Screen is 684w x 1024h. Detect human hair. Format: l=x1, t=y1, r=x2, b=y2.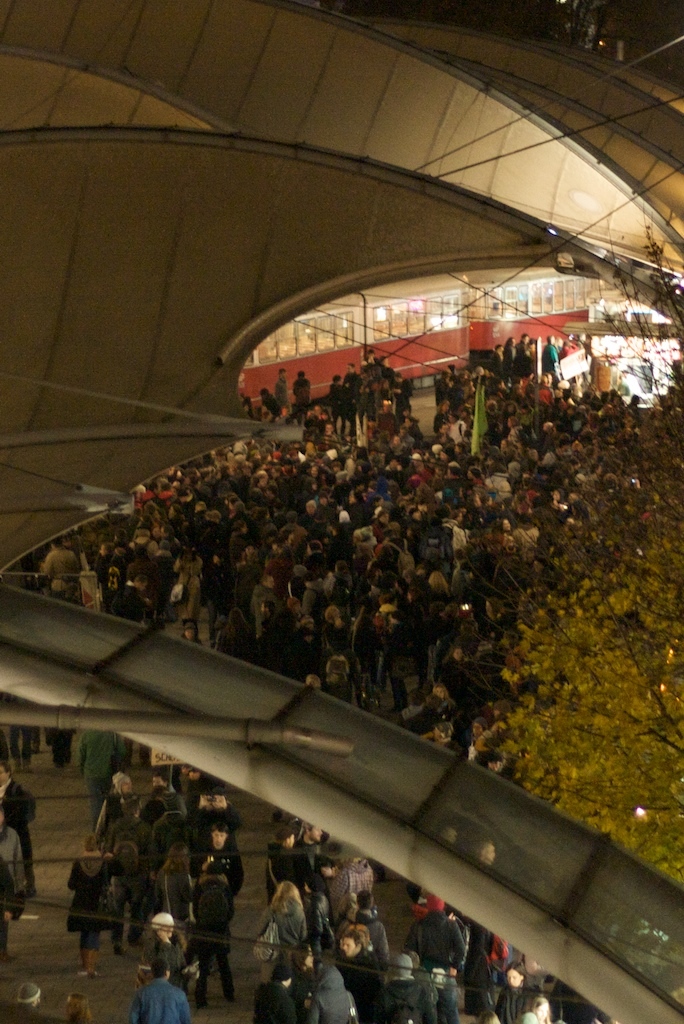
l=272, t=880, r=297, b=901.
